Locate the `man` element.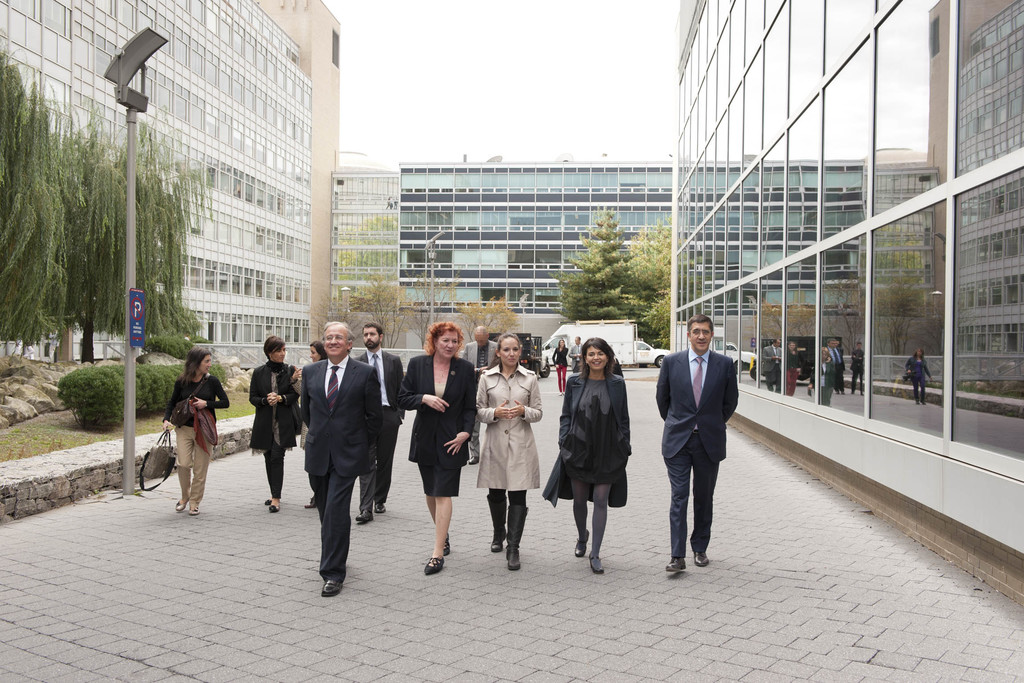
Element bbox: [left=350, top=322, right=406, bottom=521].
